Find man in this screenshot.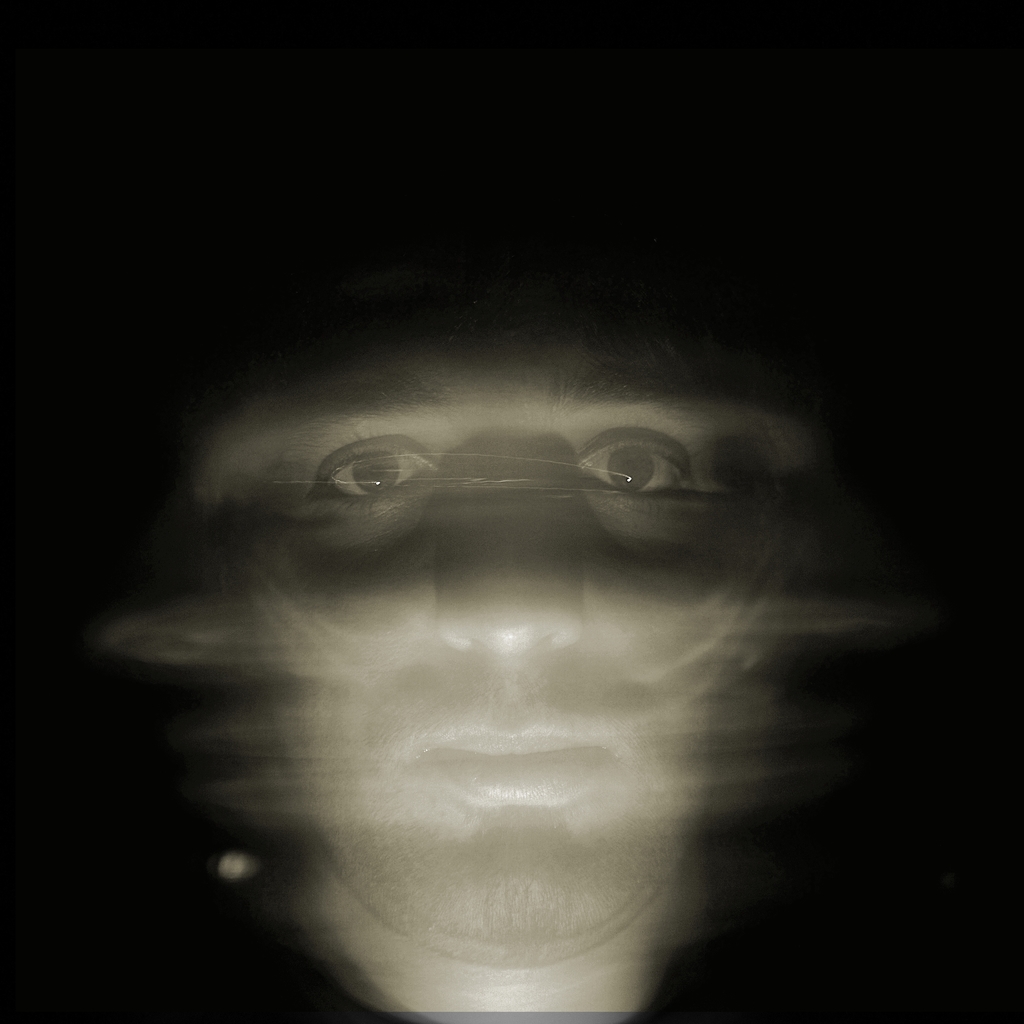
The bounding box for man is Rect(116, 318, 920, 964).
